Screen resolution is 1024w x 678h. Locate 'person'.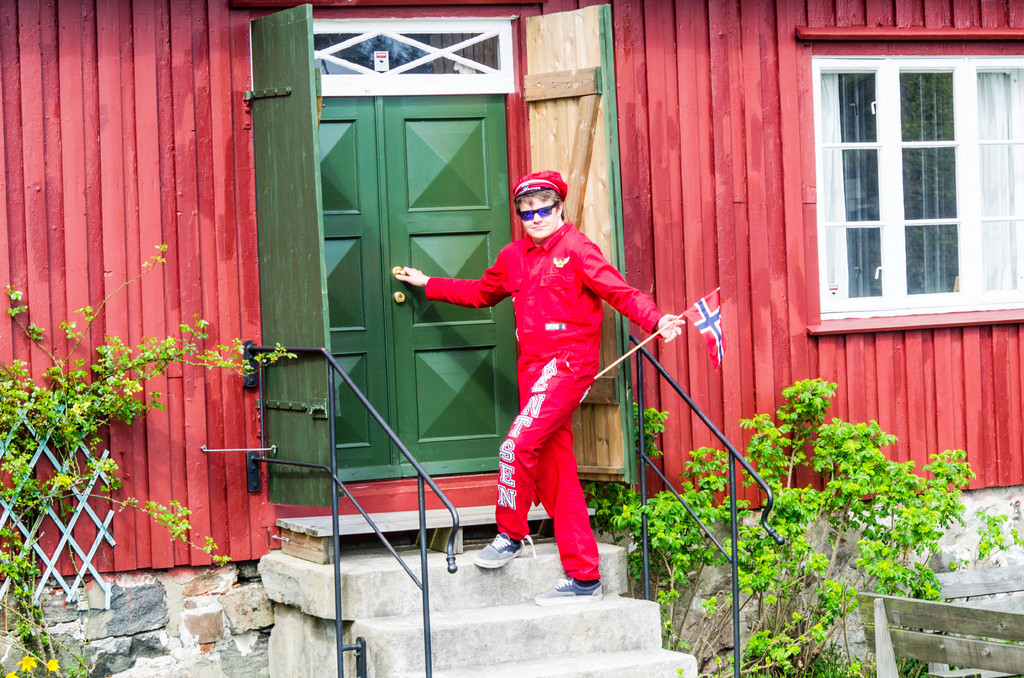
417,147,670,591.
